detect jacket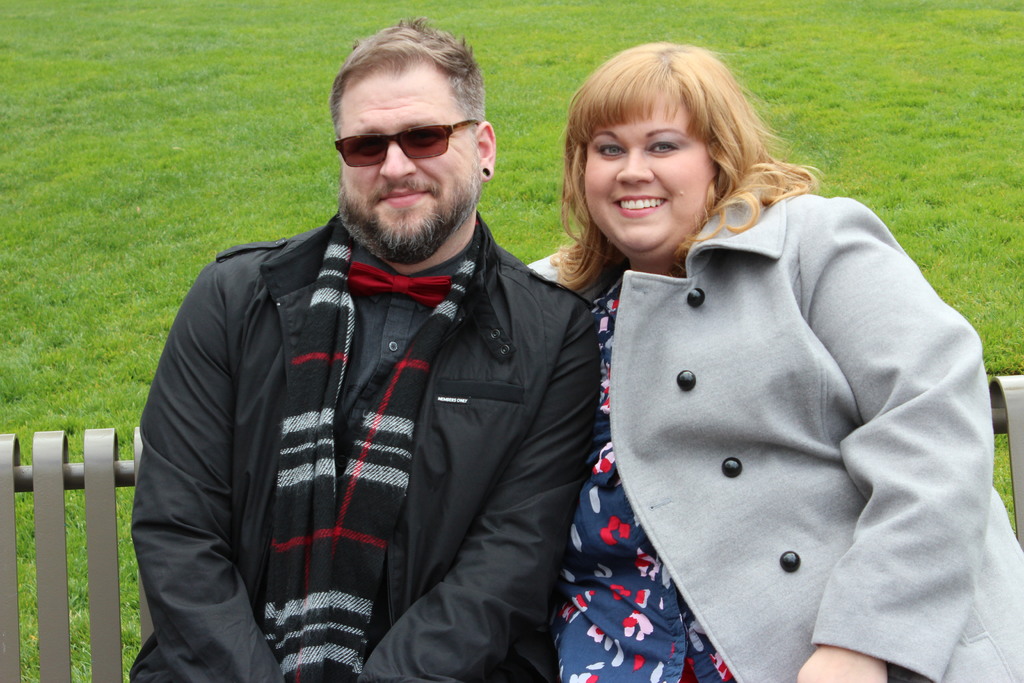
BBox(547, 129, 1010, 665)
